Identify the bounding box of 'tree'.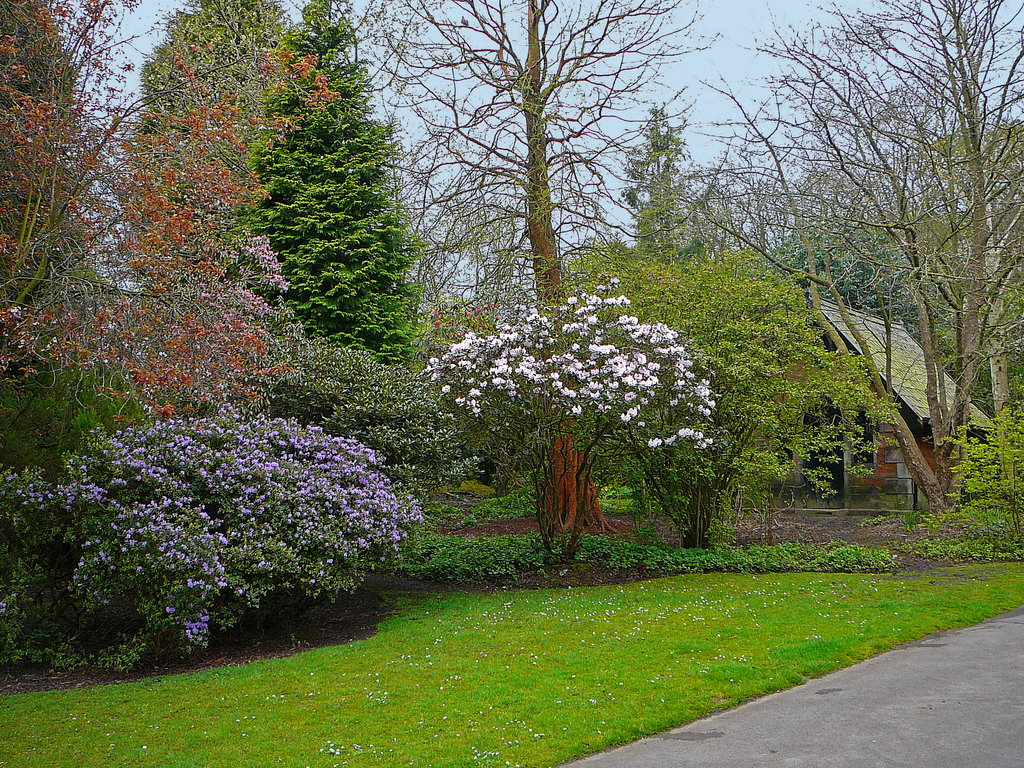
(left=0, top=0, right=342, bottom=420).
